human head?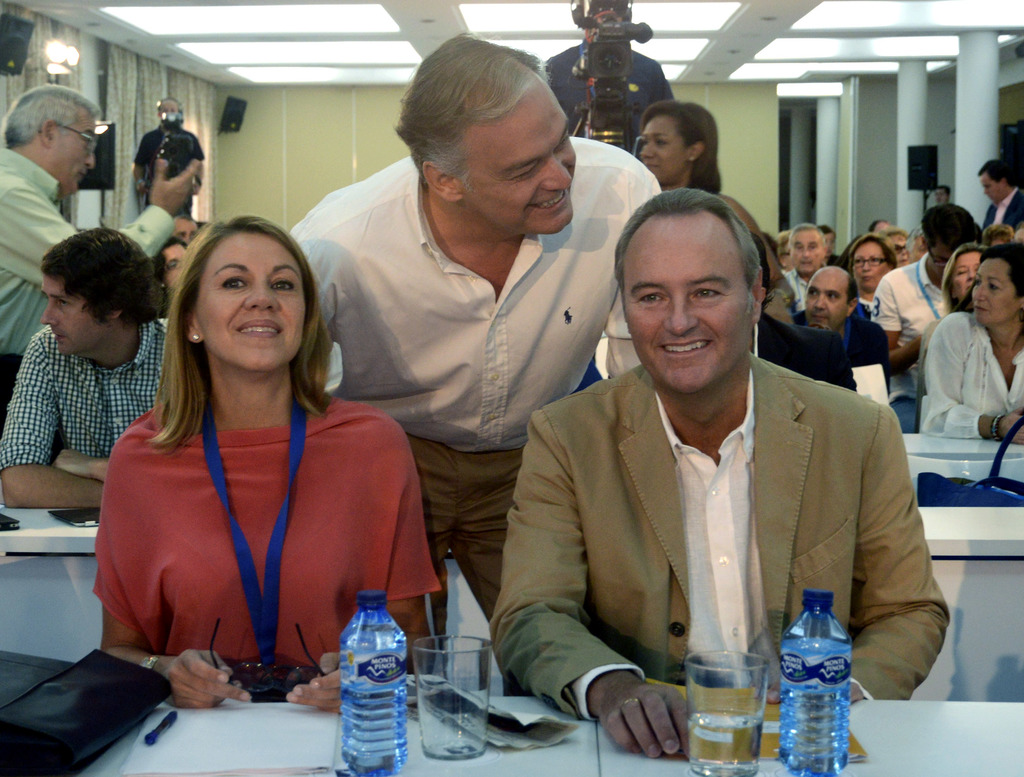
x1=786, y1=223, x2=822, y2=276
